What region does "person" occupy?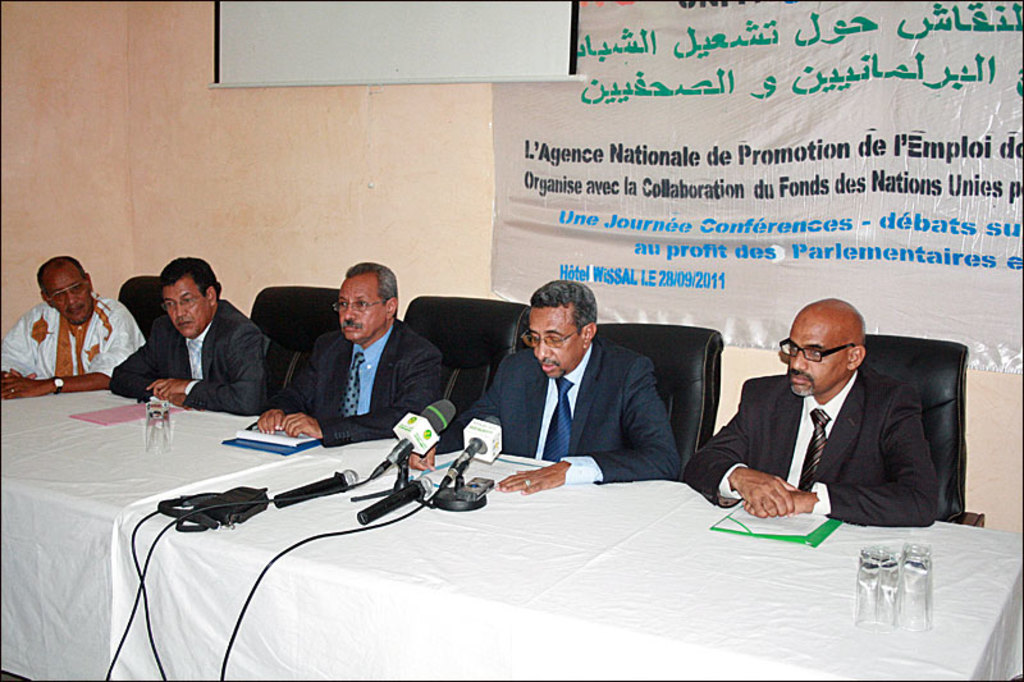
Rect(109, 255, 278, 417).
